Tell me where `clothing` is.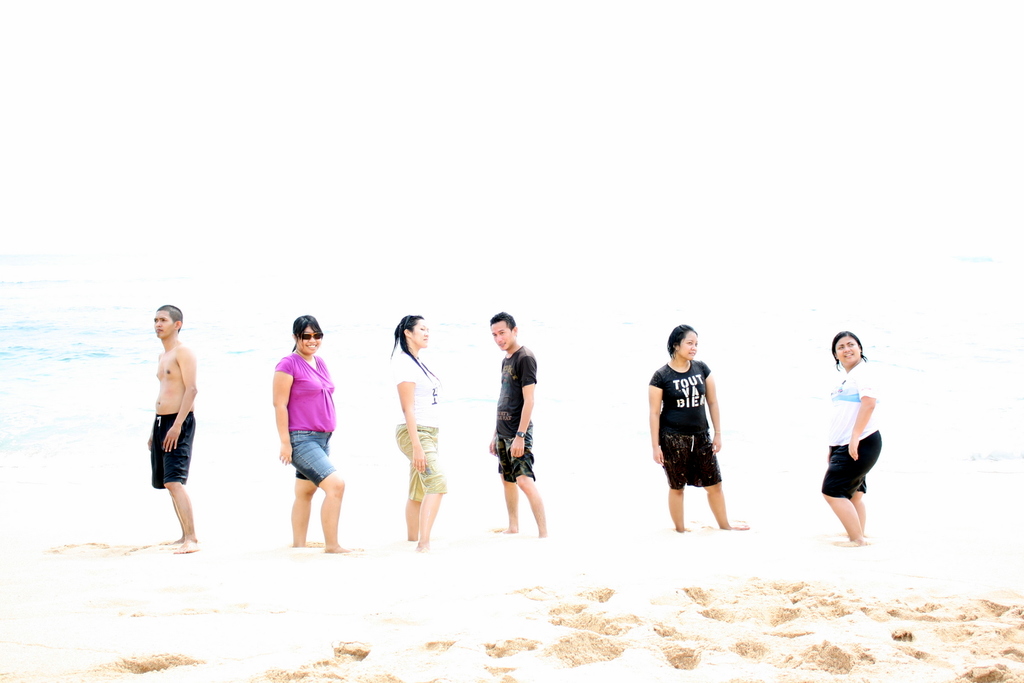
`clothing` is at (x1=278, y1=355, x2=340, y2=499).
